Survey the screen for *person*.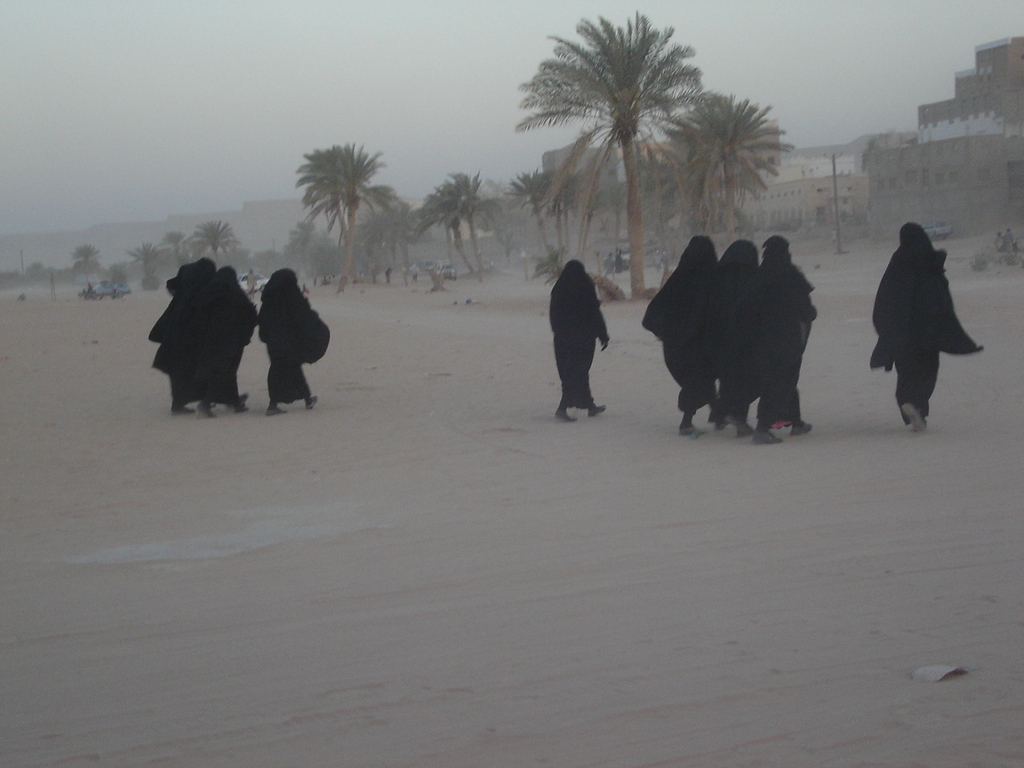
Survey found: pyautogui.locateOnScreen(1003, 226, 1019, 247).
